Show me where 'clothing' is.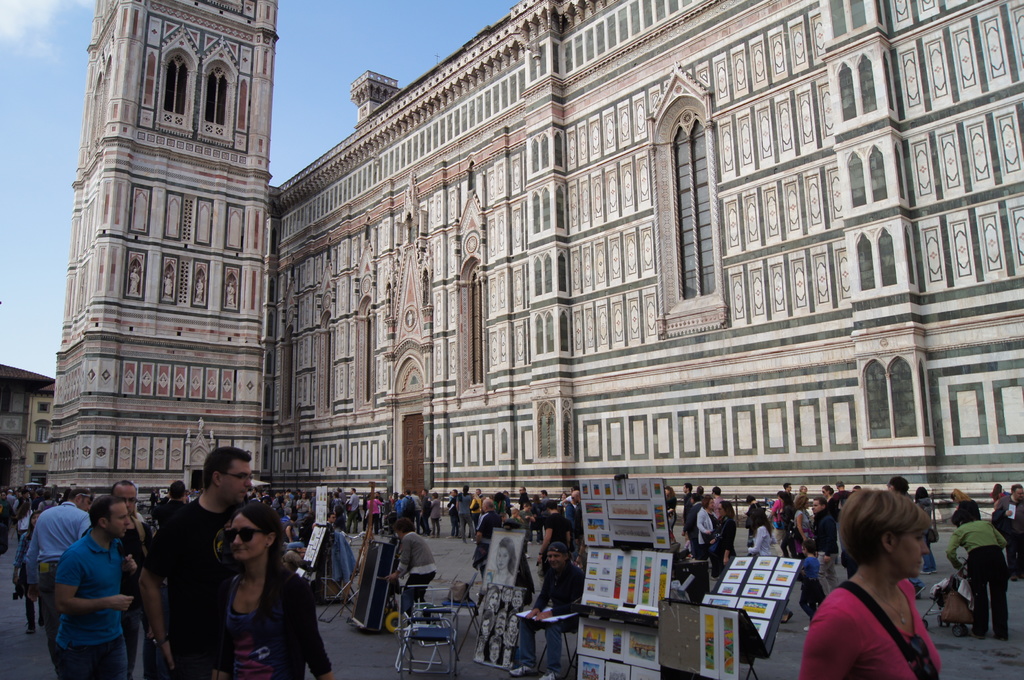
'clothing' is at x1=447 y1=499 x2=460 y2=535.
